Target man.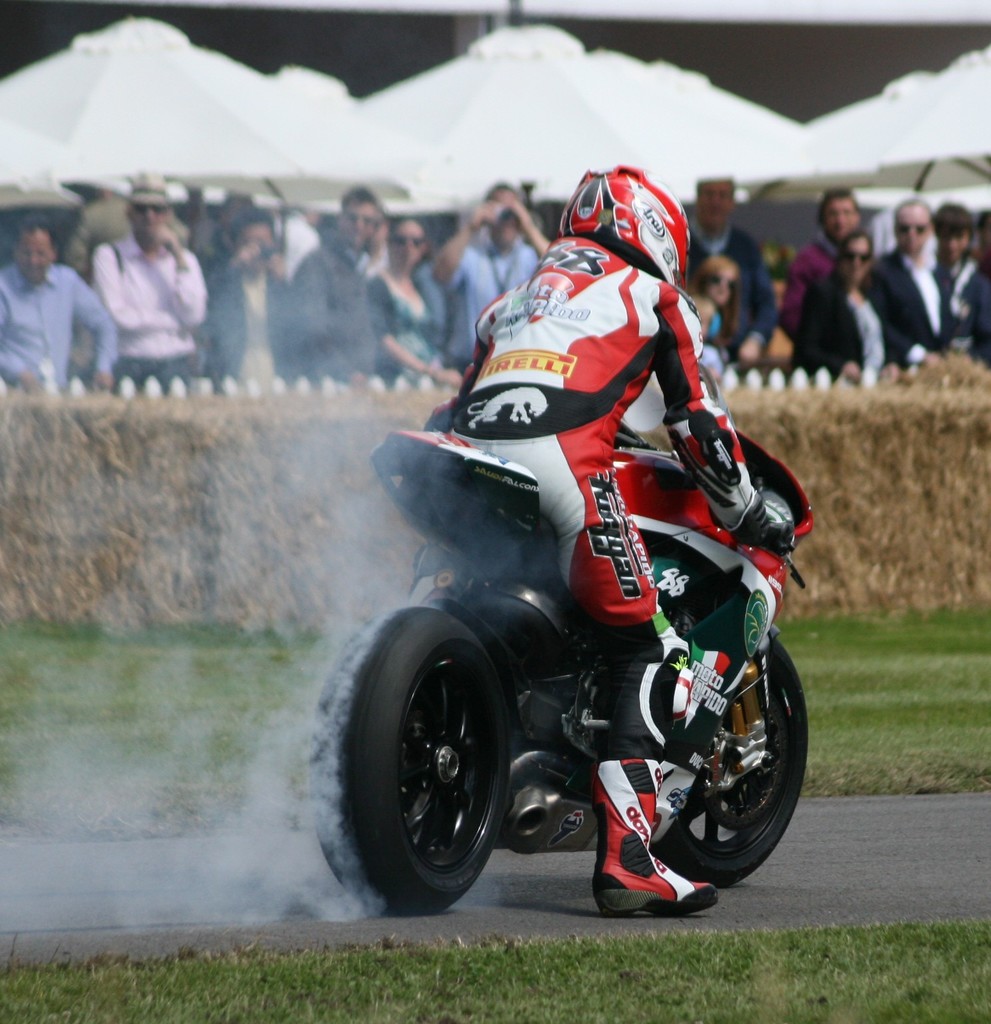
Target region: box=[773, 187, 863, 334].
